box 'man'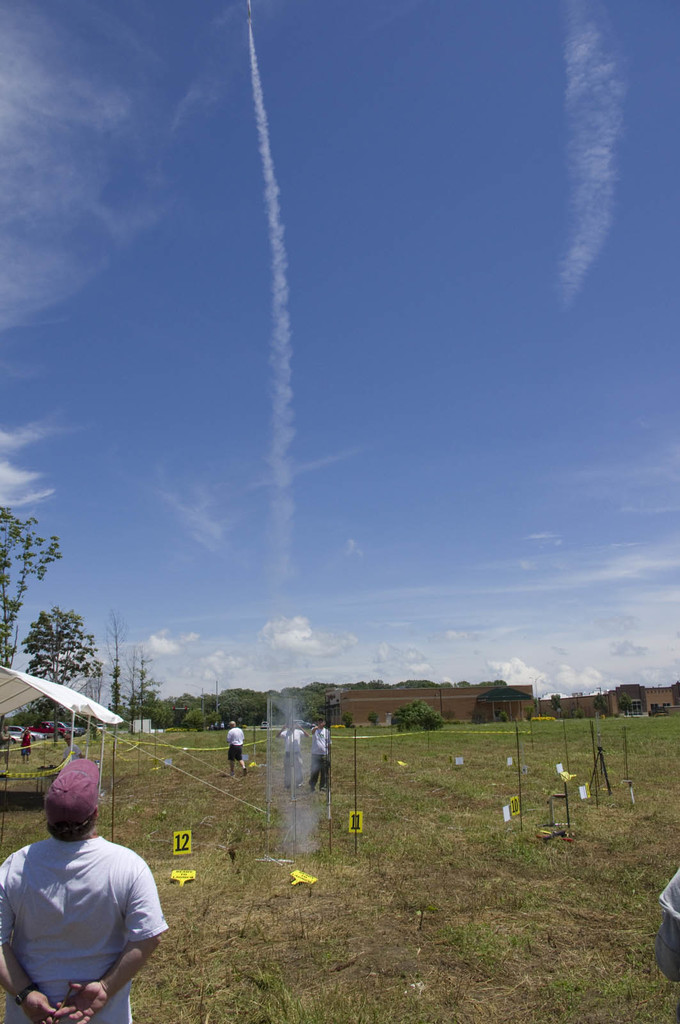
rect(0, 771, 171, 1018)
